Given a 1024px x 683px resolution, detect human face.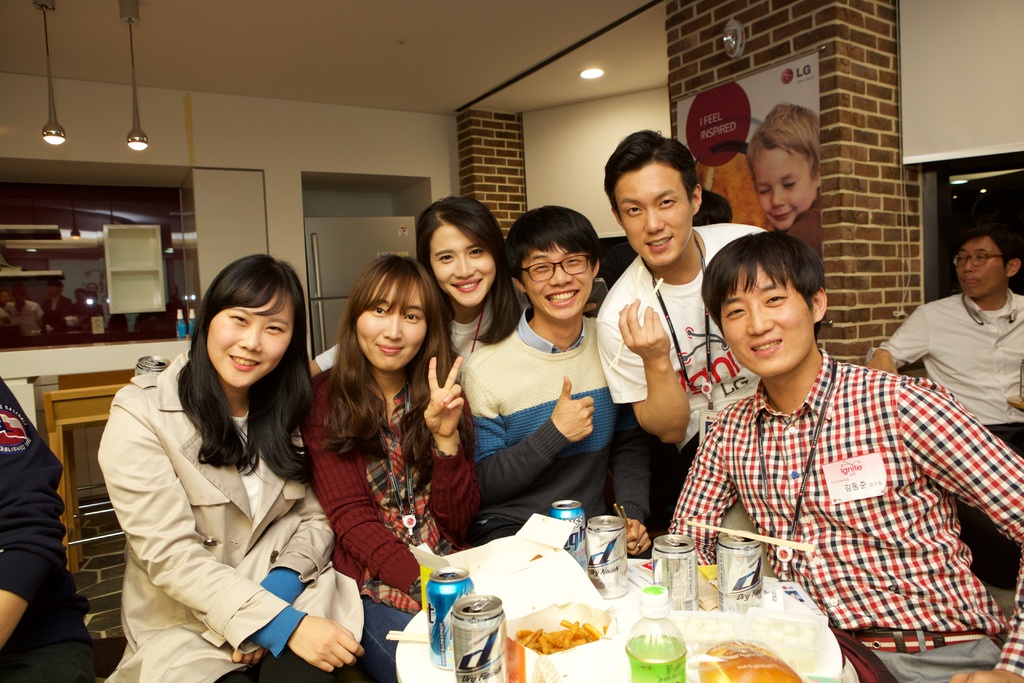
region(719, 268, 804, 375).
